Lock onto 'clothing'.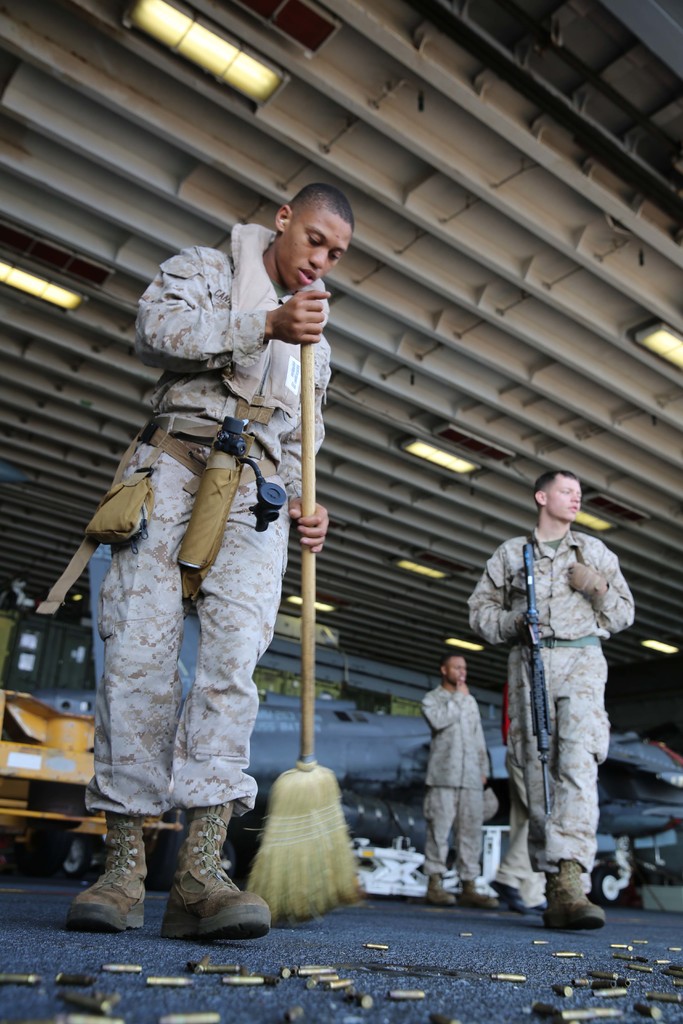
Locked: 81:224:331:819.
